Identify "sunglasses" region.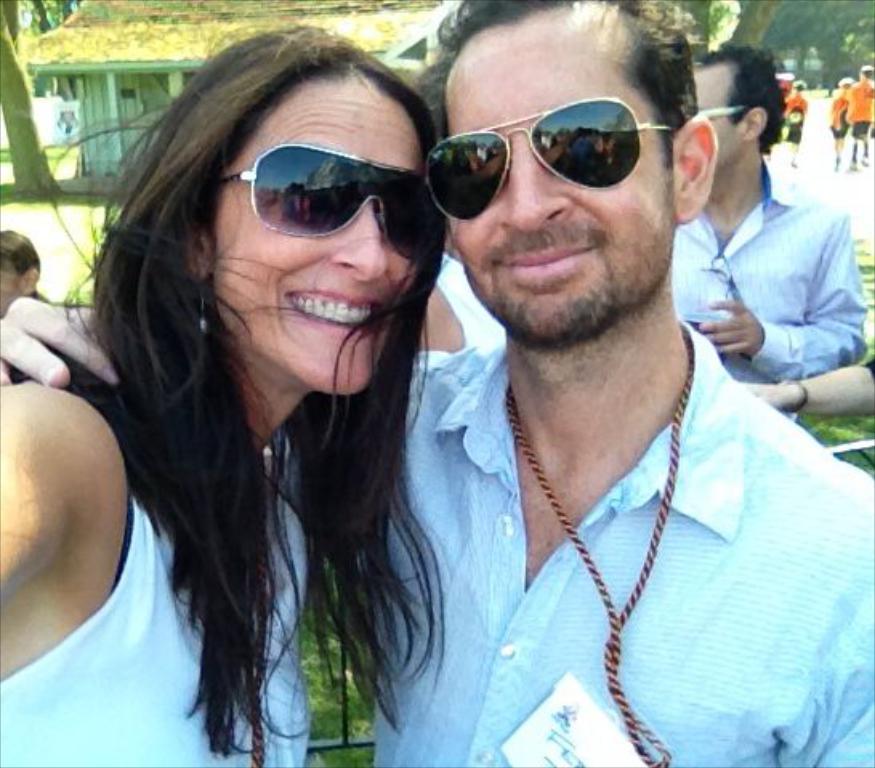
Region: [426,95,673,223].
